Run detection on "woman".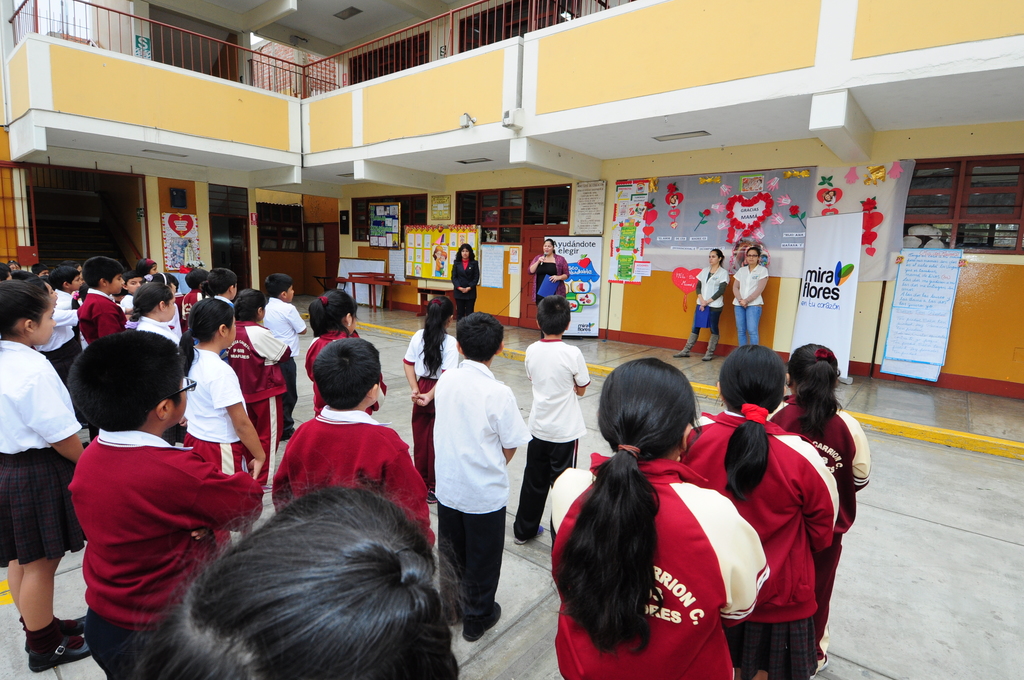
Result: (left=451, top=241, right=480, bottom=318).
